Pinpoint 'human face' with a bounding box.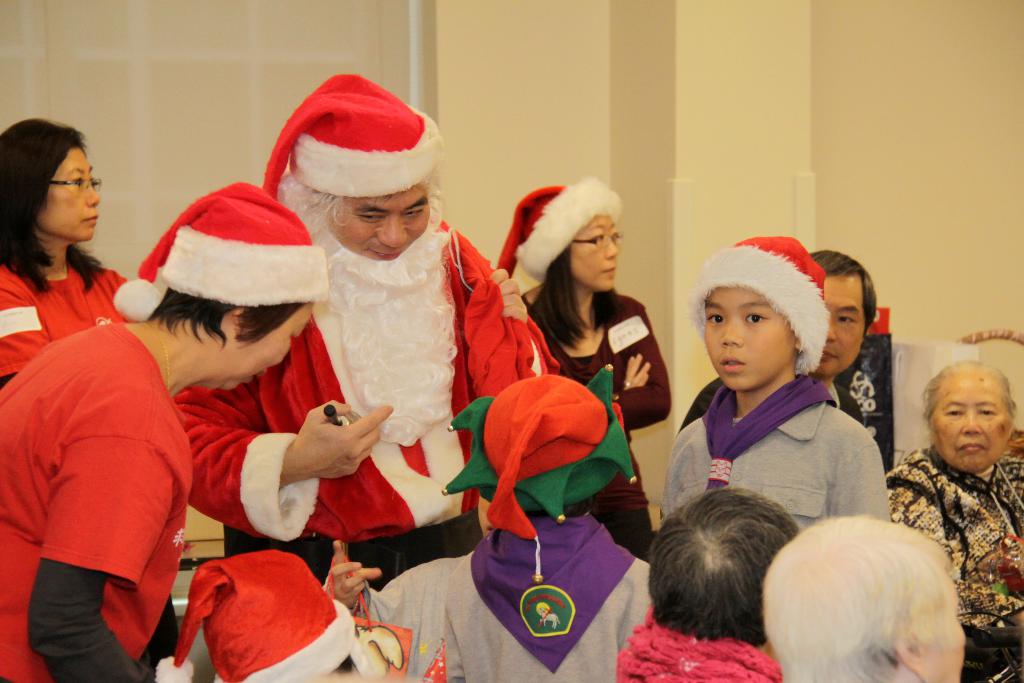
l=702, t=286, r=797, b=393.
